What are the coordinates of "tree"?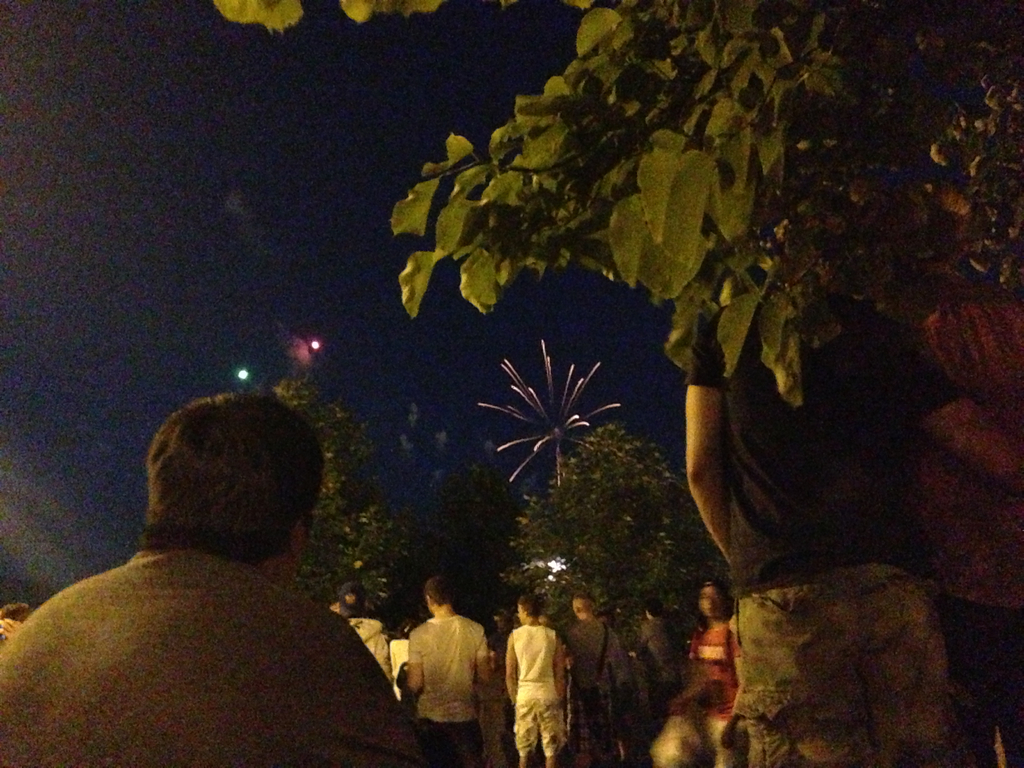
select_region(257, 369, 449, 638).
